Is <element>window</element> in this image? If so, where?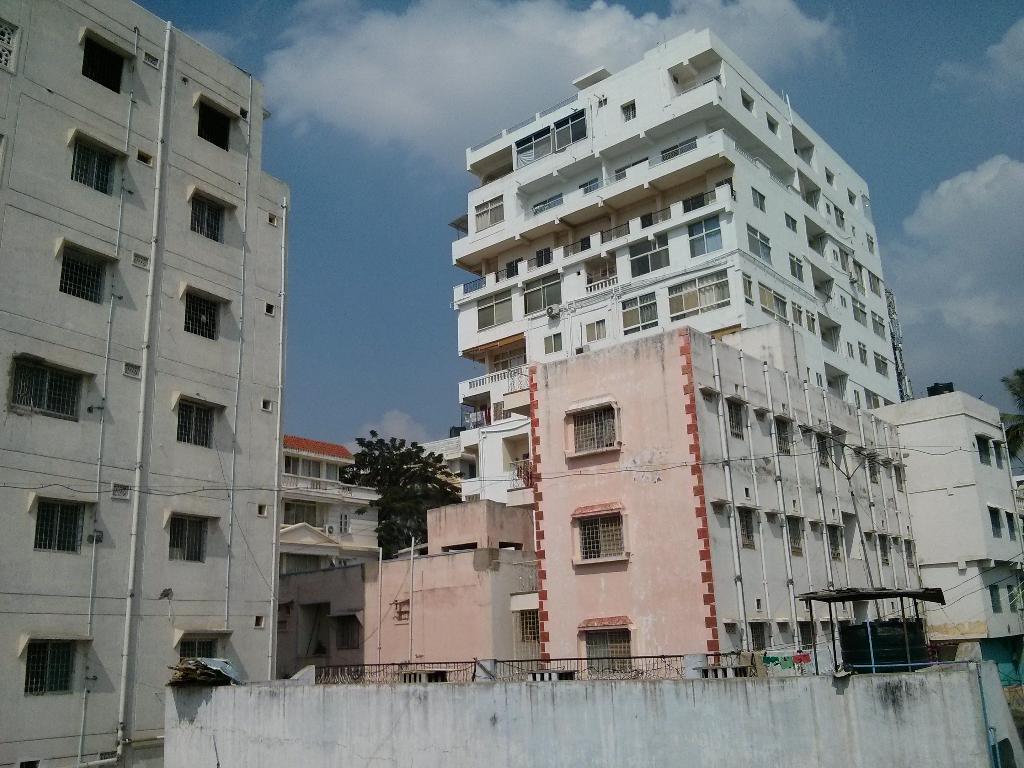
Yes, at (left=866, top=455, right=879, bottom=488).
